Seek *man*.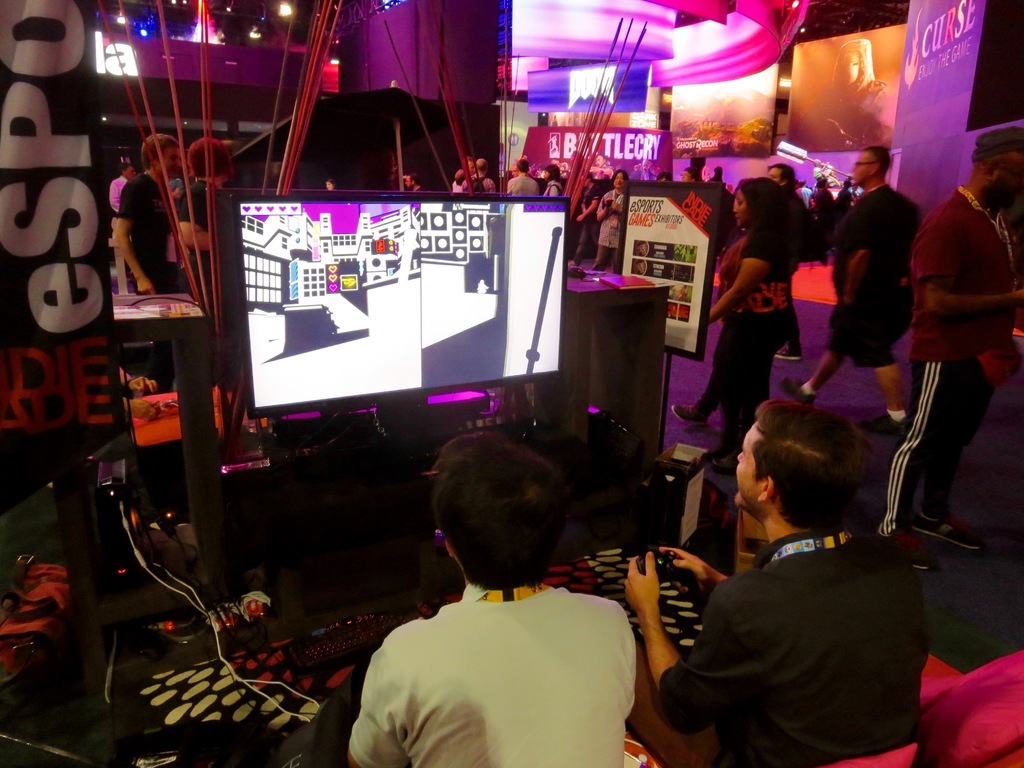
[506,159,542,201].
